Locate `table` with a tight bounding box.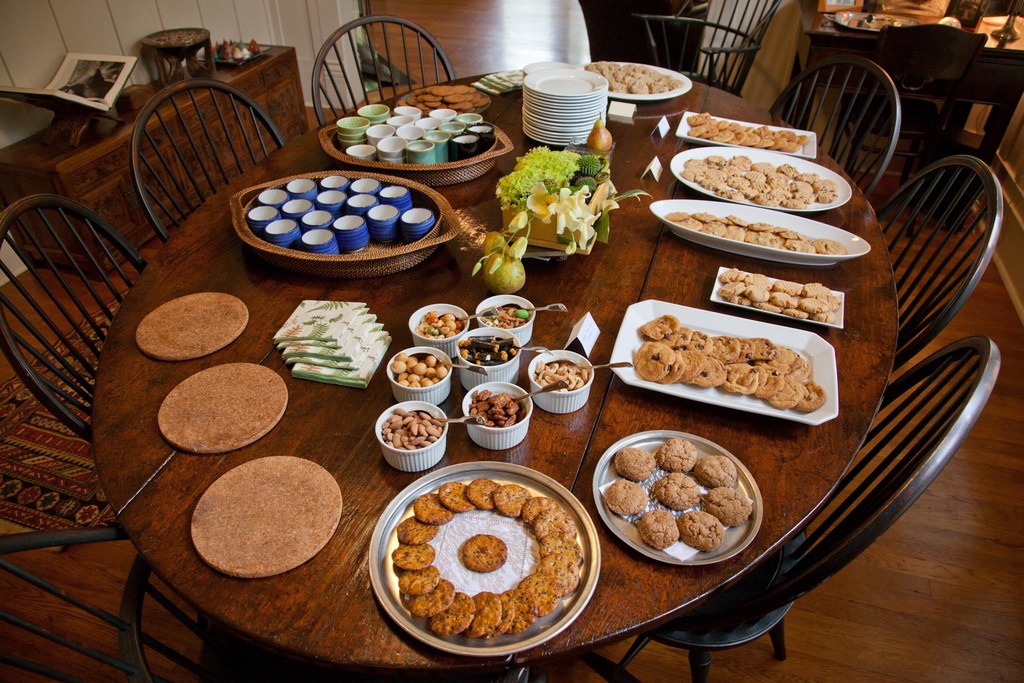
23, 82, 960, 682.
